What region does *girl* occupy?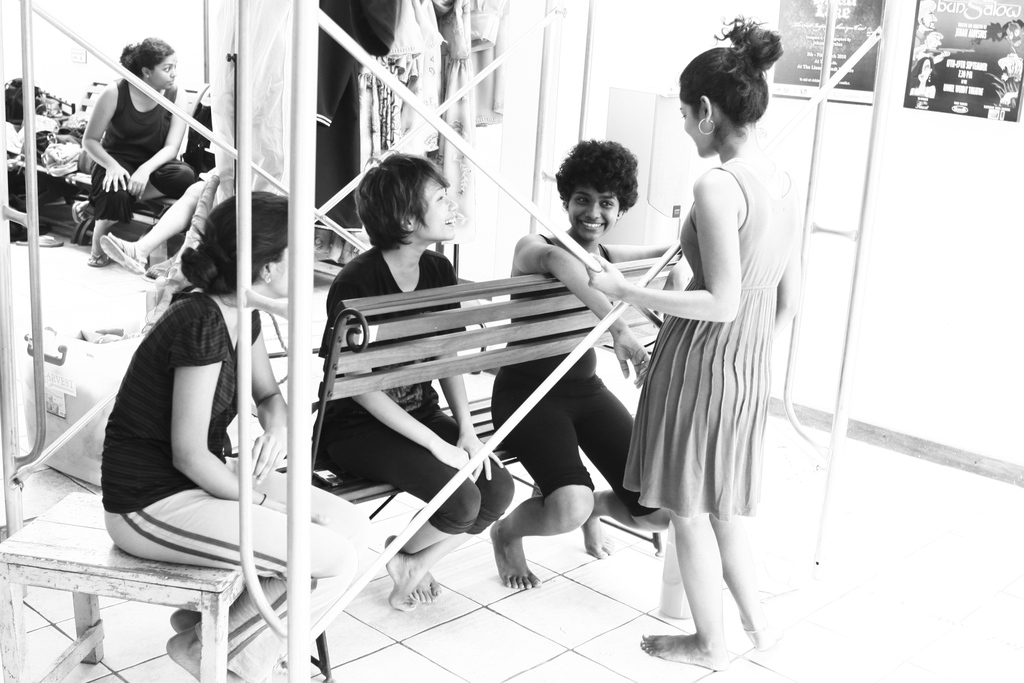
bbox(83, 31, 205, 280).
